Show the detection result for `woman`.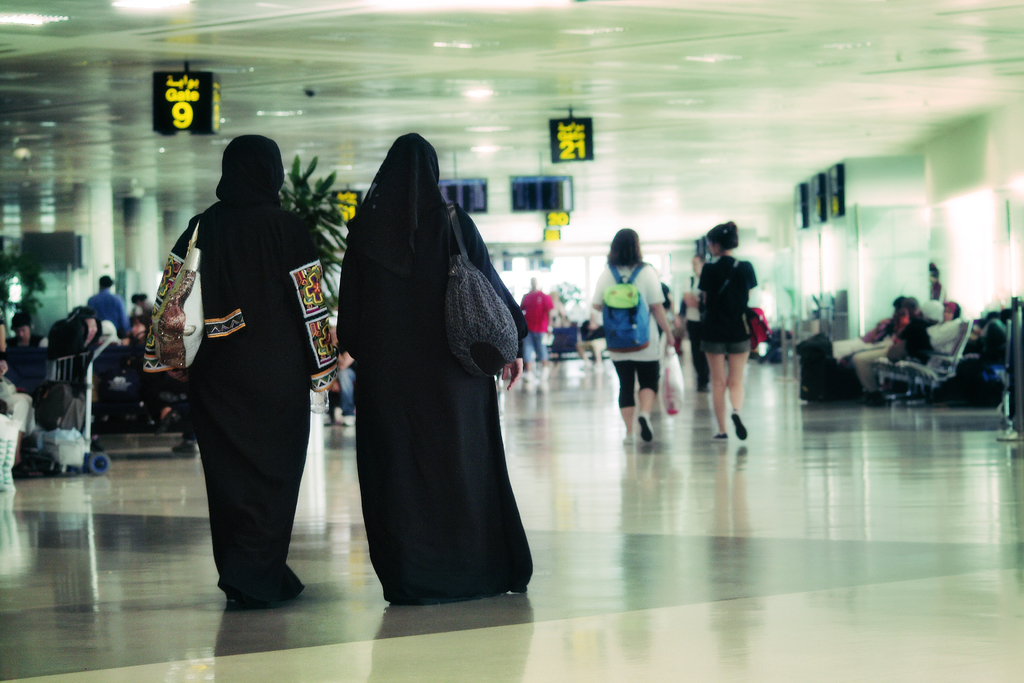
[left=136, top=131, right=336, bottom=604].
